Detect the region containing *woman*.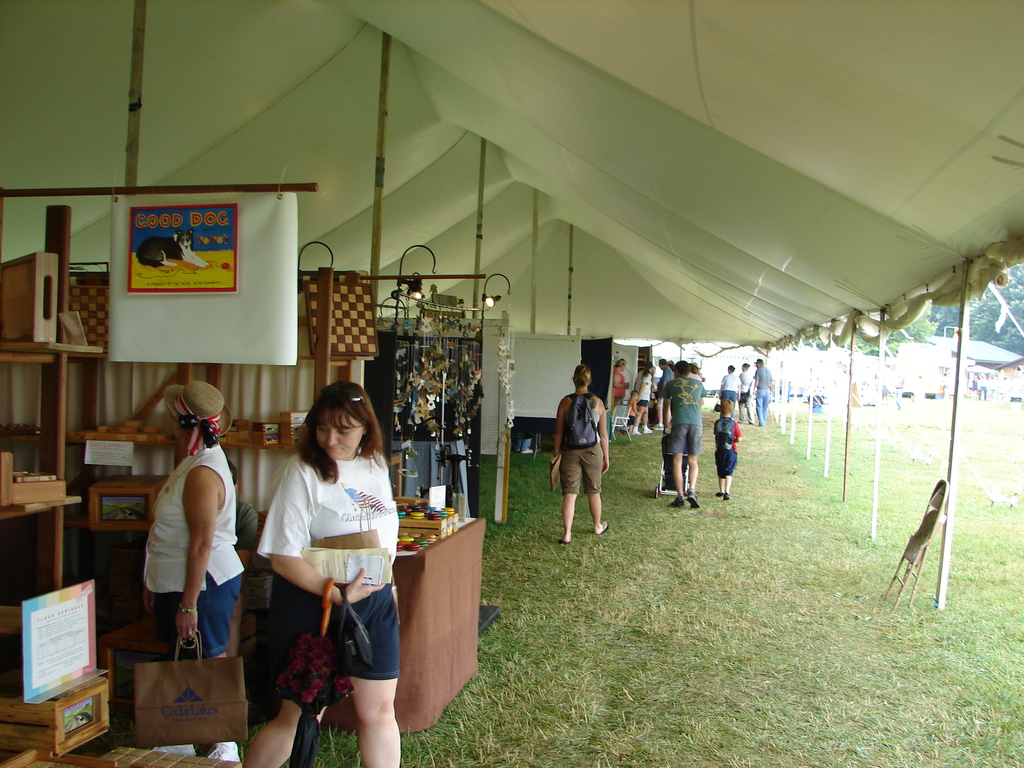
bbox=[740, 362, 755, 423].
